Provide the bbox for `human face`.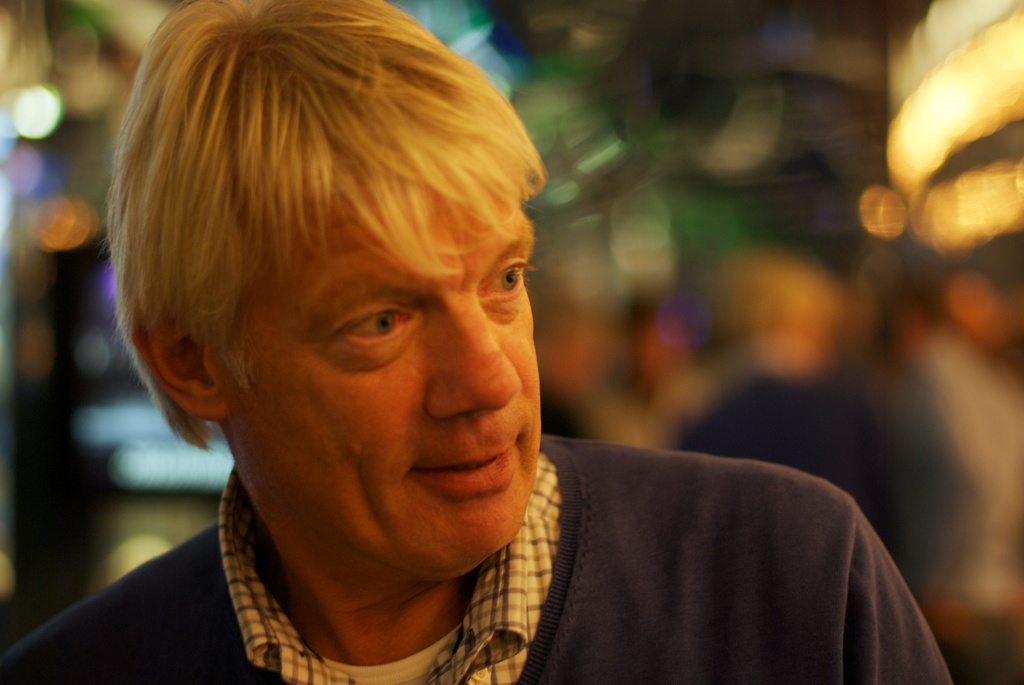
223 186 539 574.
